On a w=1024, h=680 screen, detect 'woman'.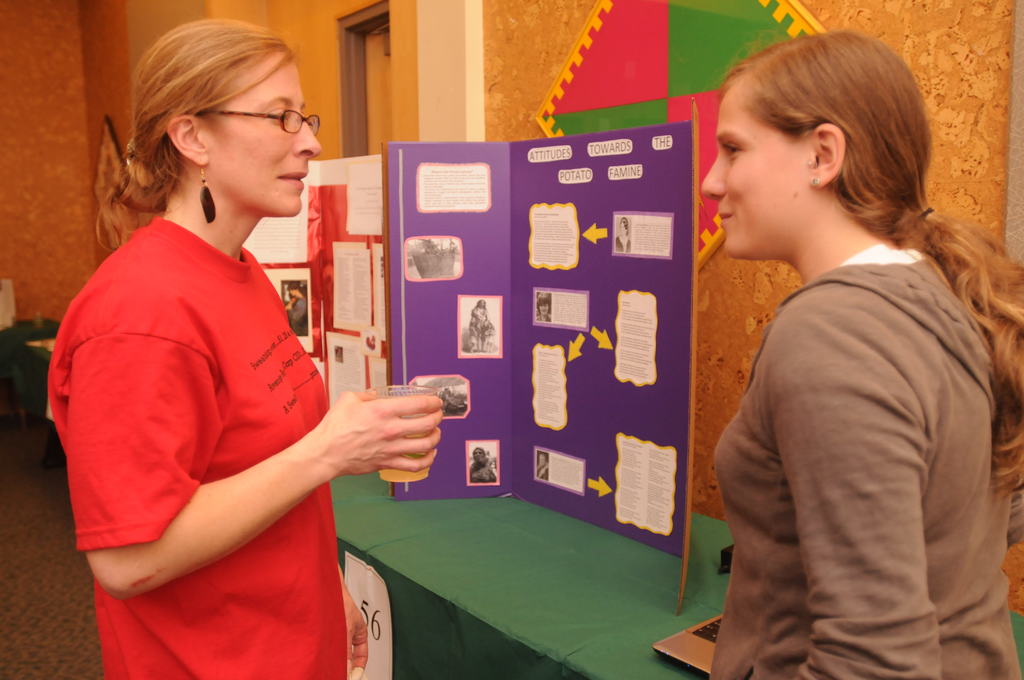
(x1=534, y1=295, x2=550, y2=321).
